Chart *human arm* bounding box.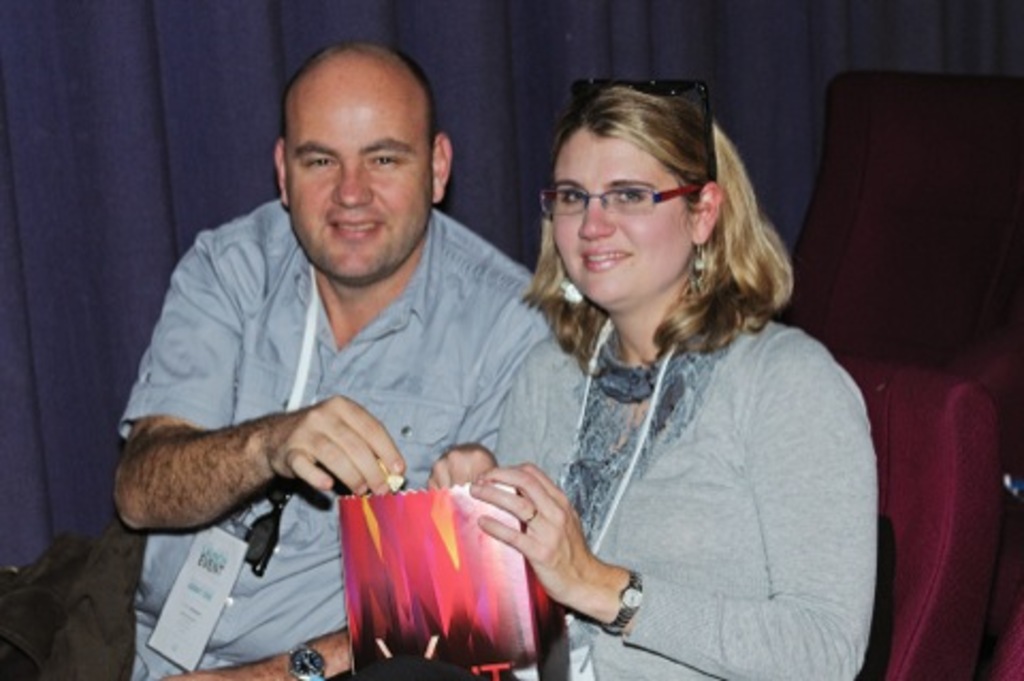
Charted: Rect(113, 233, 395, 525).
